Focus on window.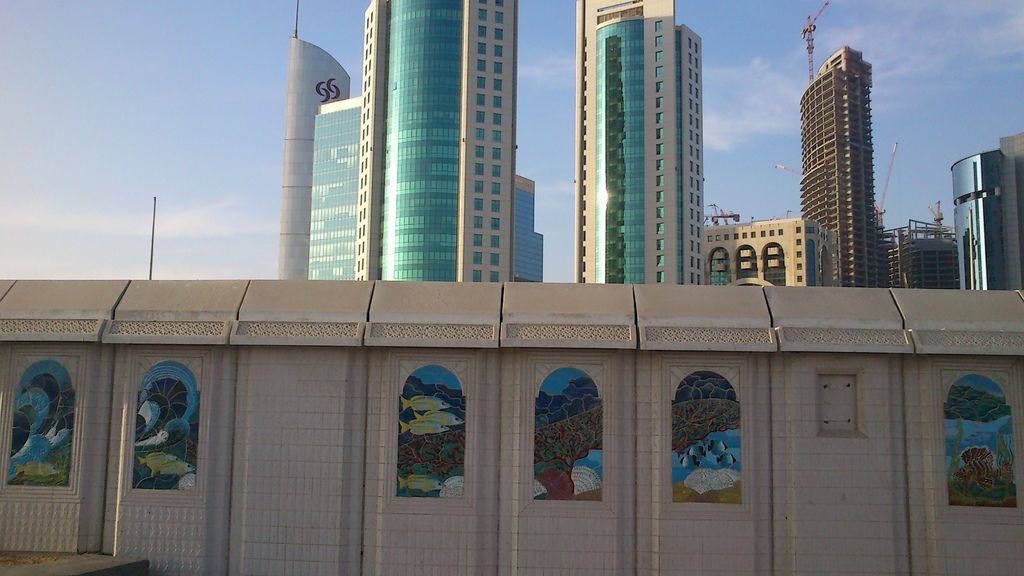
Focused at 758/232/766/239.
